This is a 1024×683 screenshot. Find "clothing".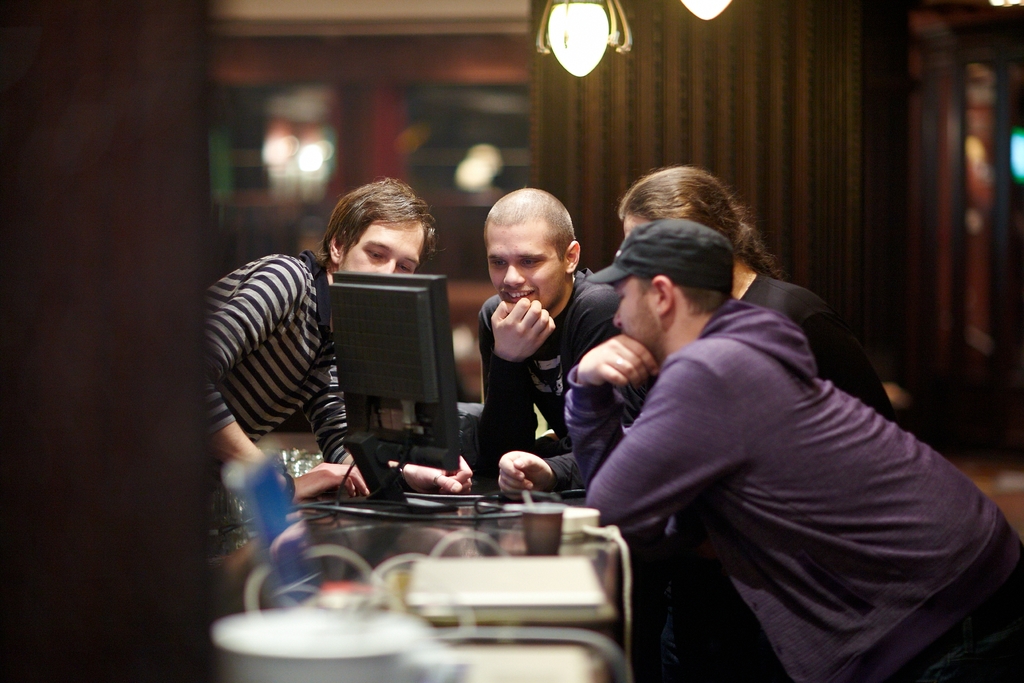
Bounding box: {"left": 202, "top": 249, "right": 344, "bottom": 466}.
